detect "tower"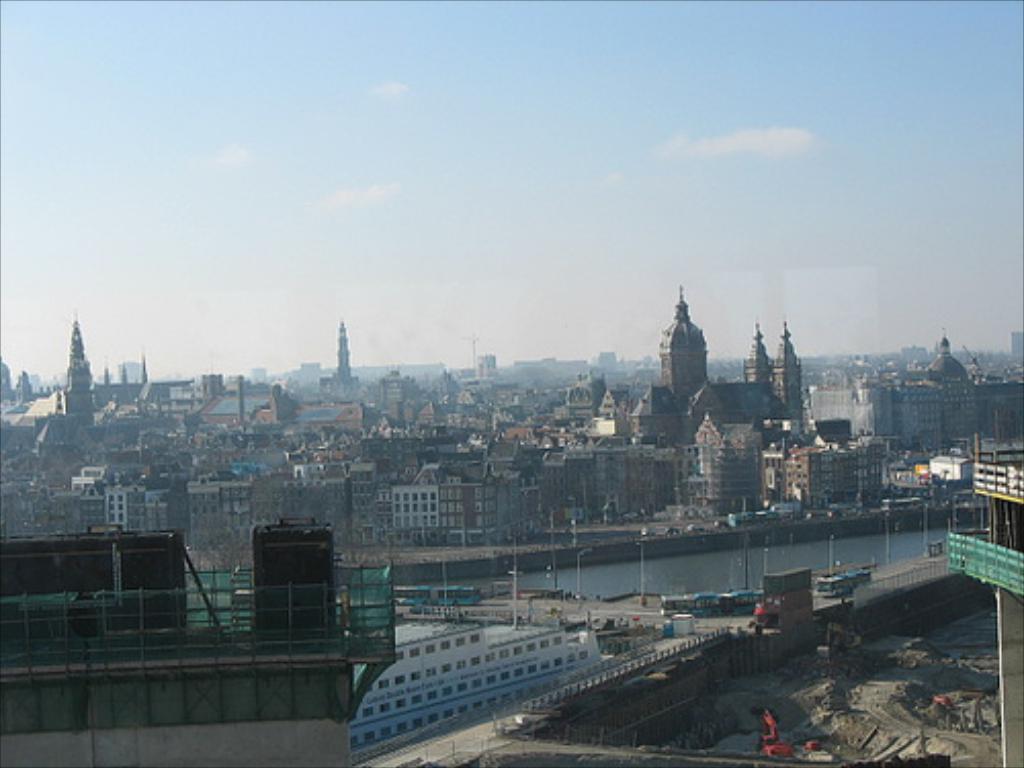
box=[68, 315, 90, 387]
